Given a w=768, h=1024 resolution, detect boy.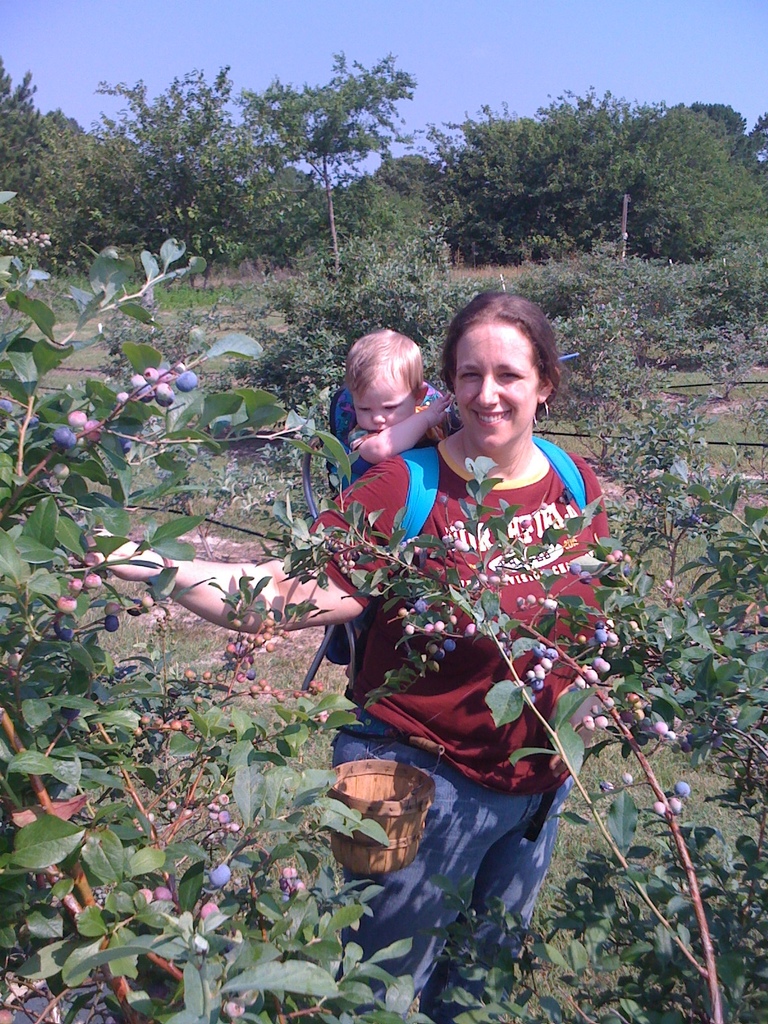
l=346, t=331, r=463, b=493.
